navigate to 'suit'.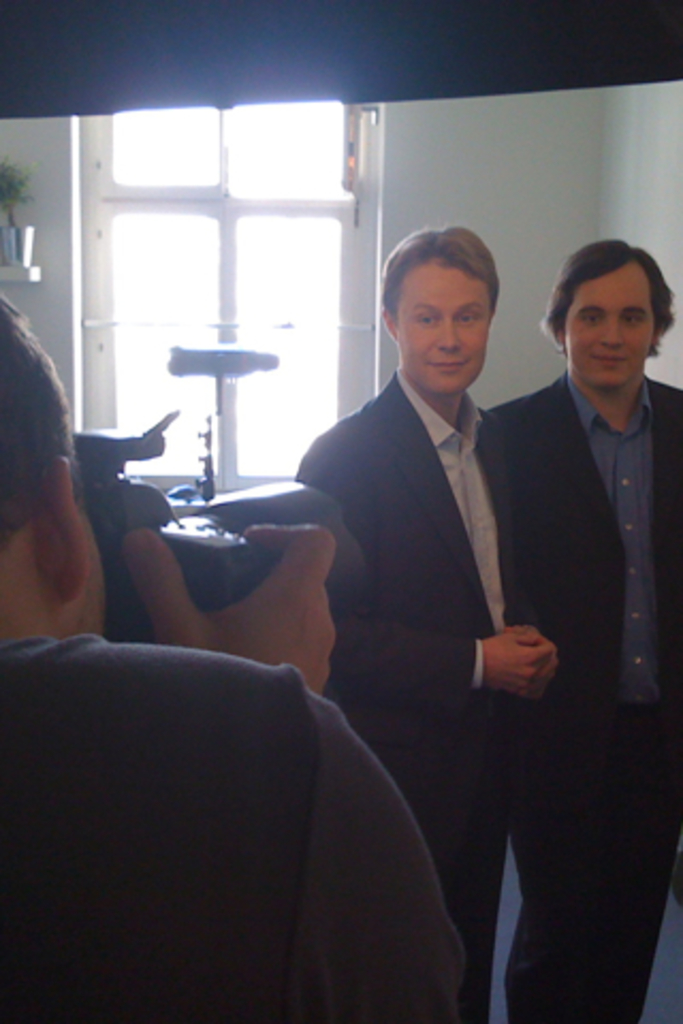
Navigation target: Rect(489, 363, 681, 1022).
